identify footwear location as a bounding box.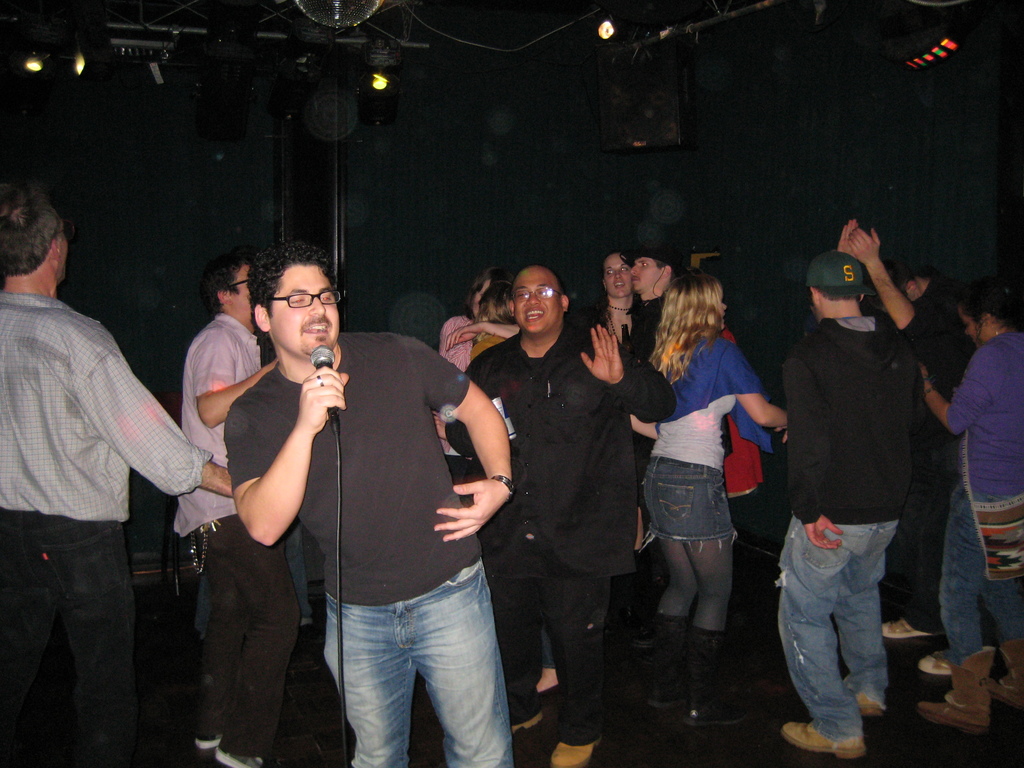
x1=836 y1=685 x2=880 y2=716.
